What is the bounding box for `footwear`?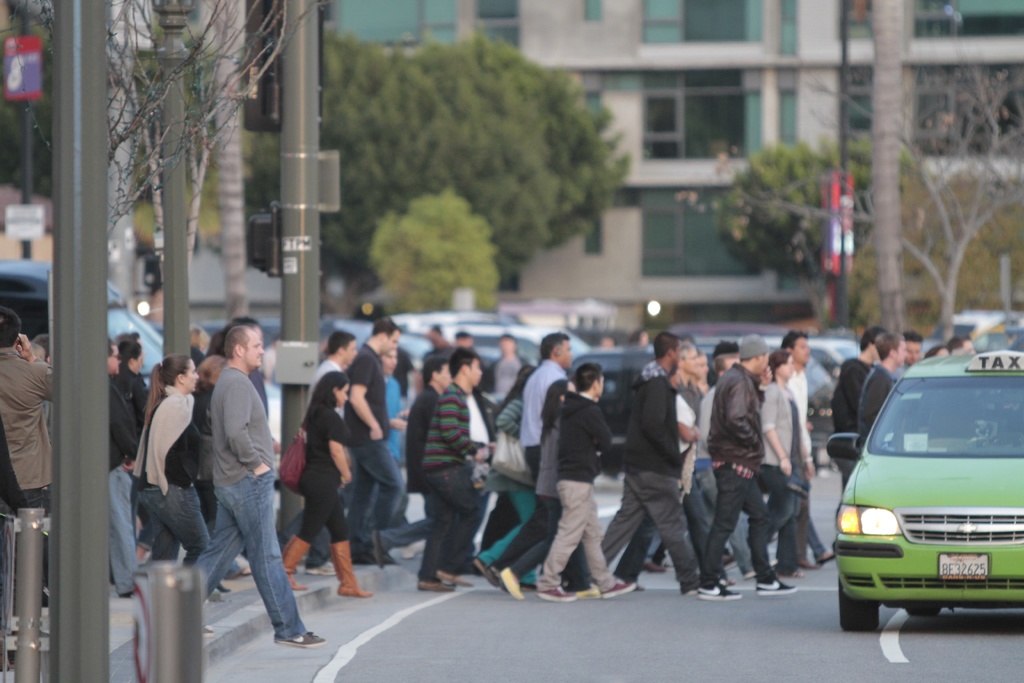
(696,580,743,600).
